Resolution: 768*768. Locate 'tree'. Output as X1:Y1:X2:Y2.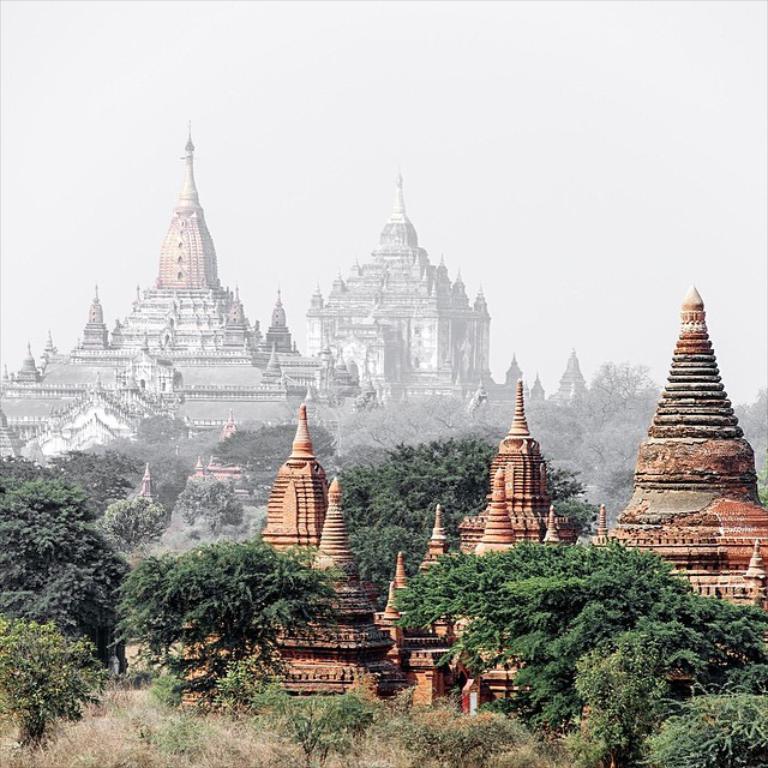
0:449:161:754.
